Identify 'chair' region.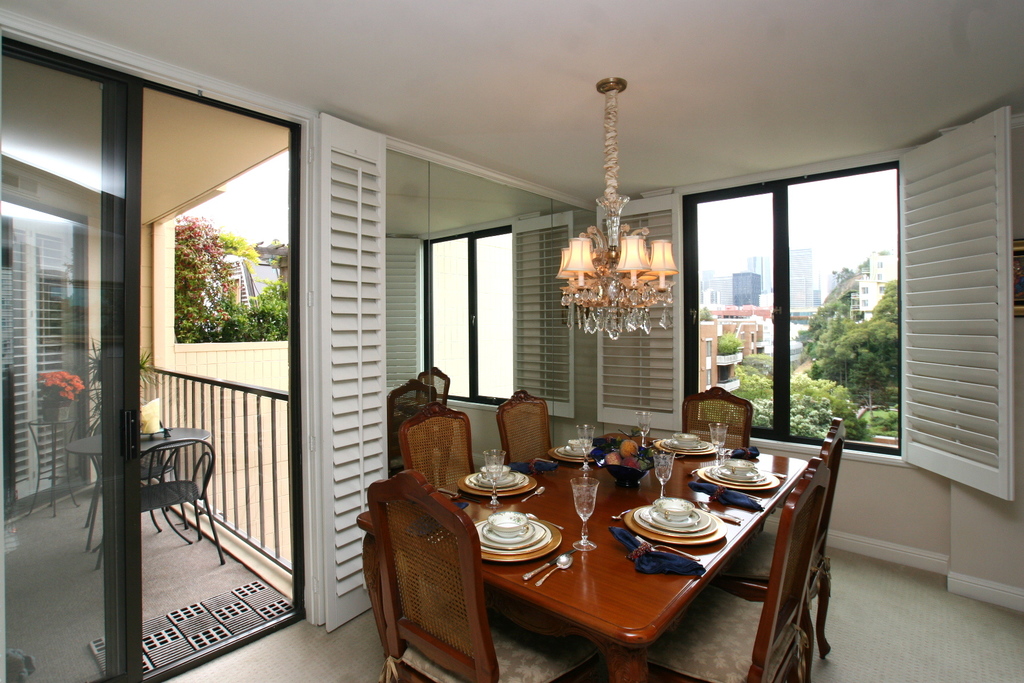
Region: 99 434 225 572.
